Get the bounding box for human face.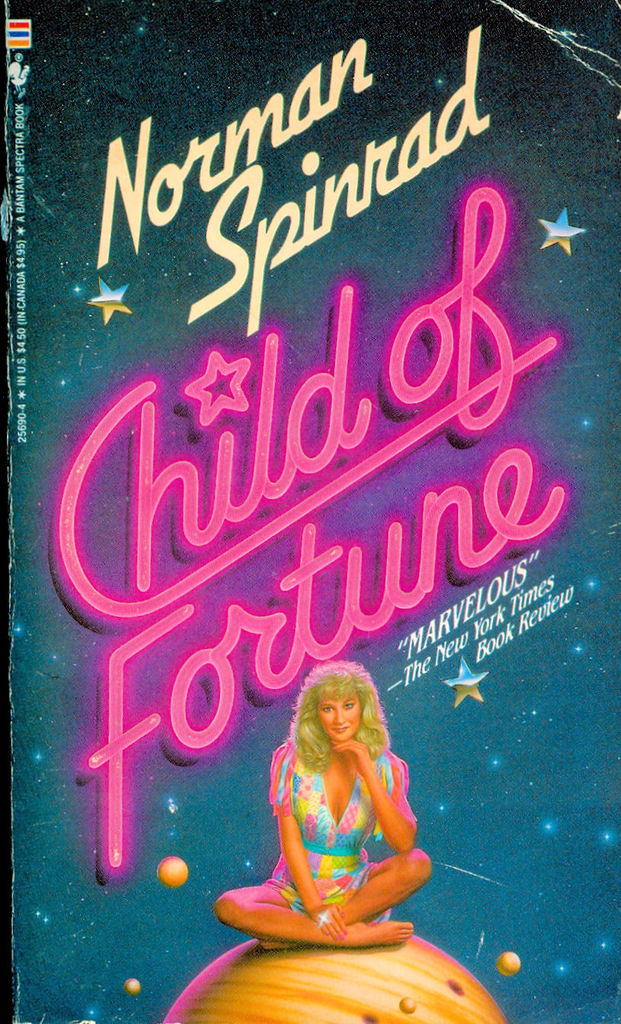
[314,691,363,743].
